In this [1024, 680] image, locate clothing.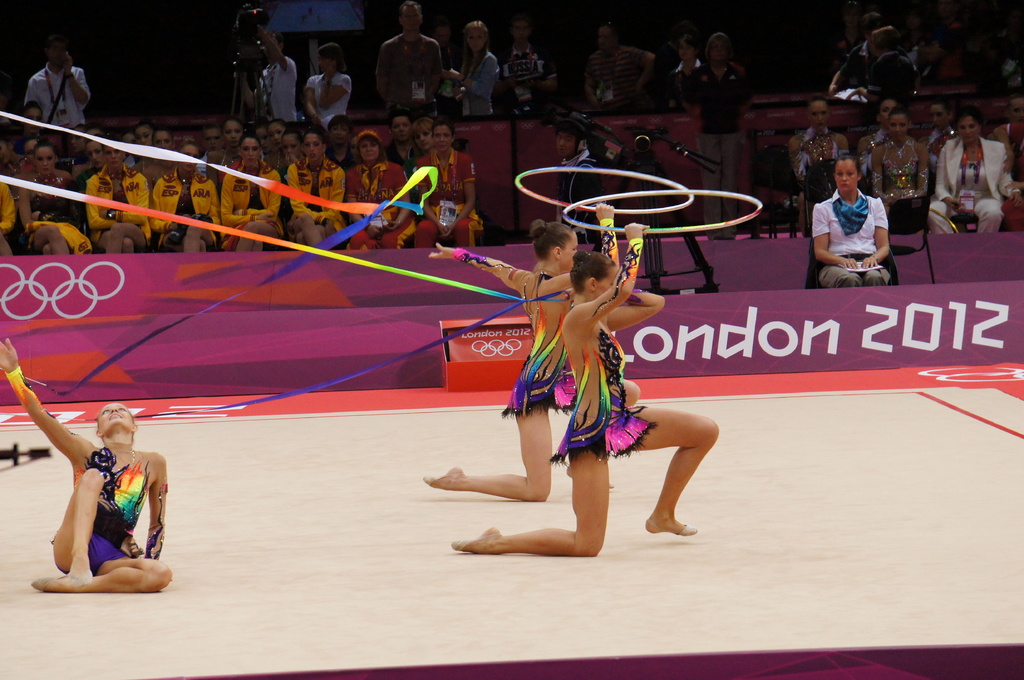
Bounding box: [x1=811, y1=186, x2=891, y2=286].
